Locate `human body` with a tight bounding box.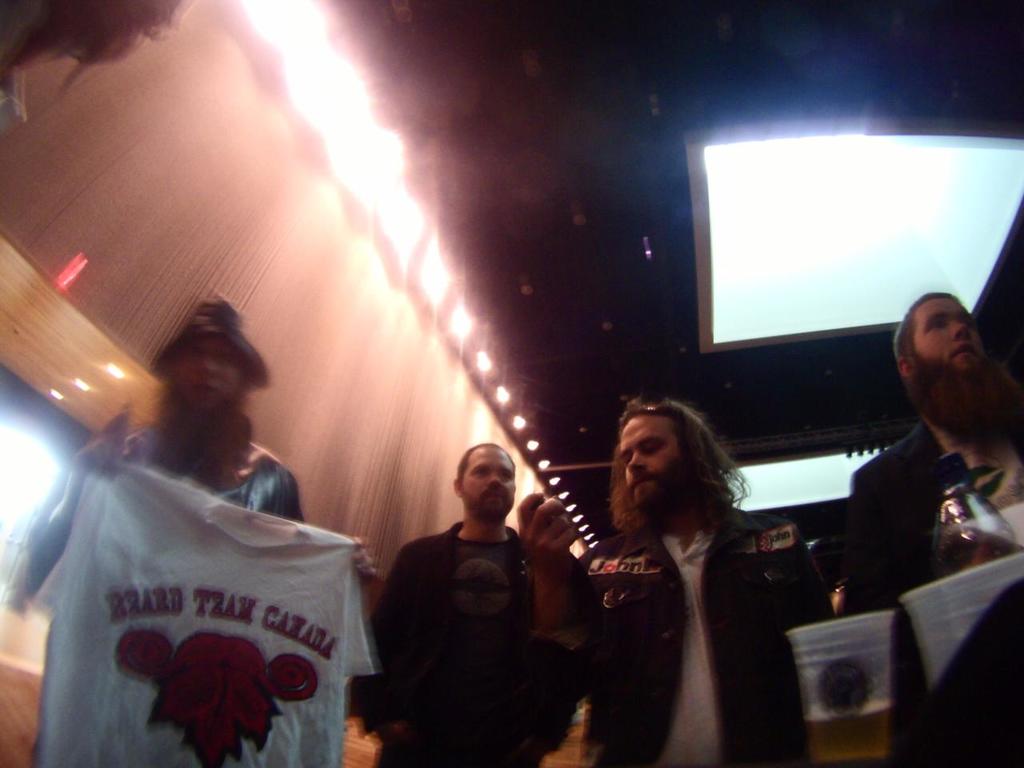
<bbox>0, 436, 382, 767</bbox>.
